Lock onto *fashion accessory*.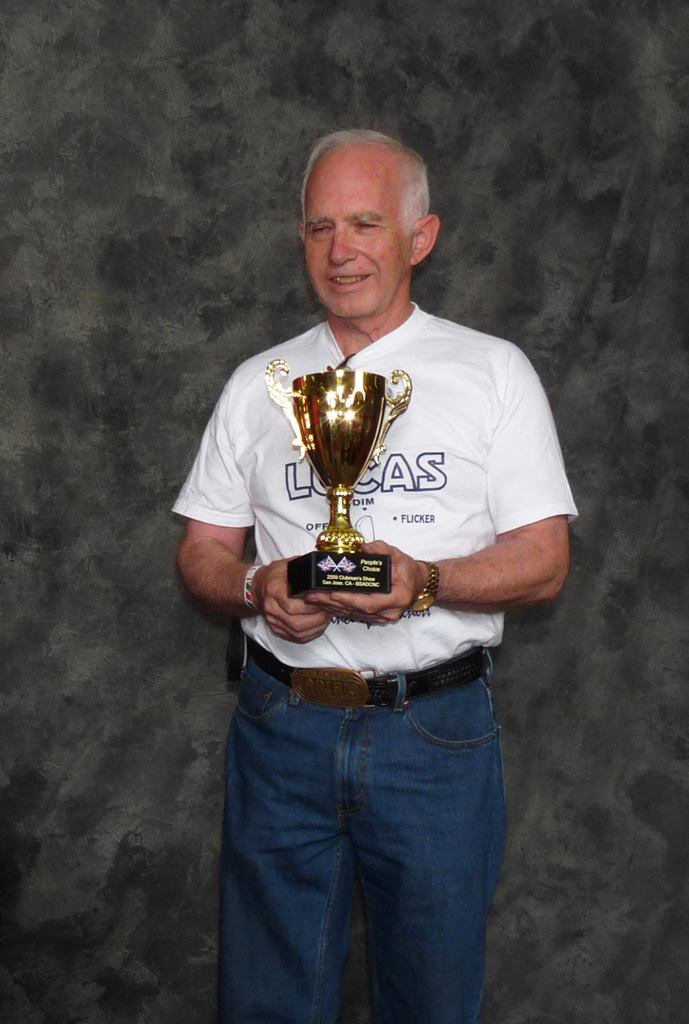
Locked: box=[407, 563, 437, 614].
